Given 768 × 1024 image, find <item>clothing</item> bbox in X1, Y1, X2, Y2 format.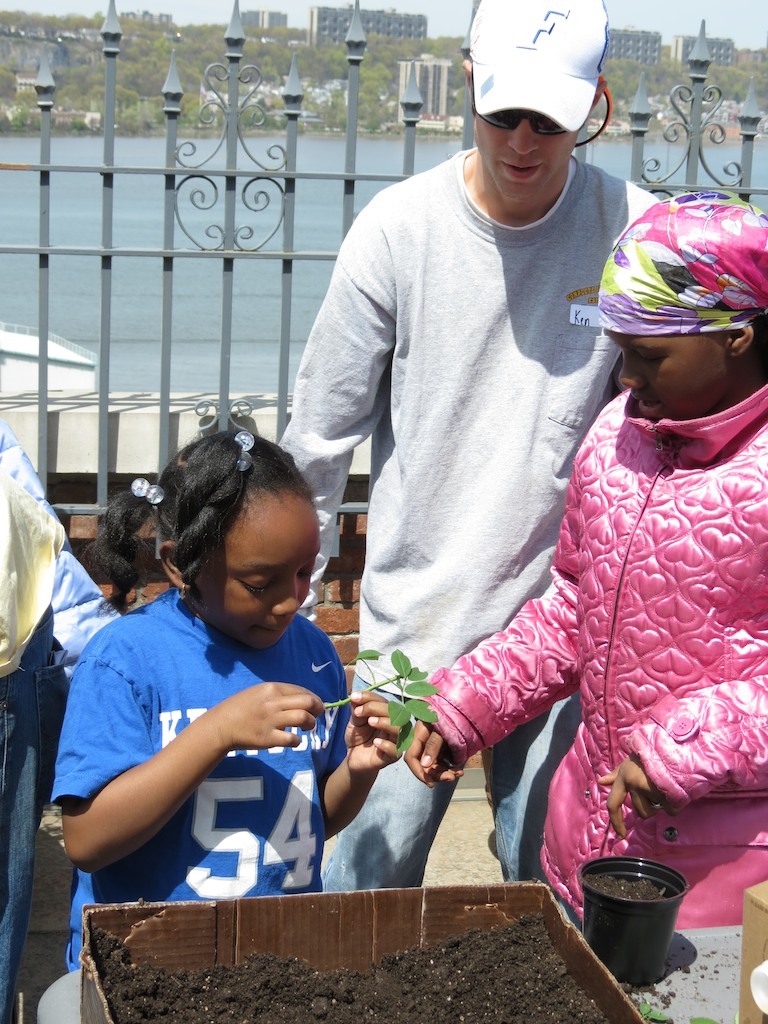
425, 313, 767, 1023.
